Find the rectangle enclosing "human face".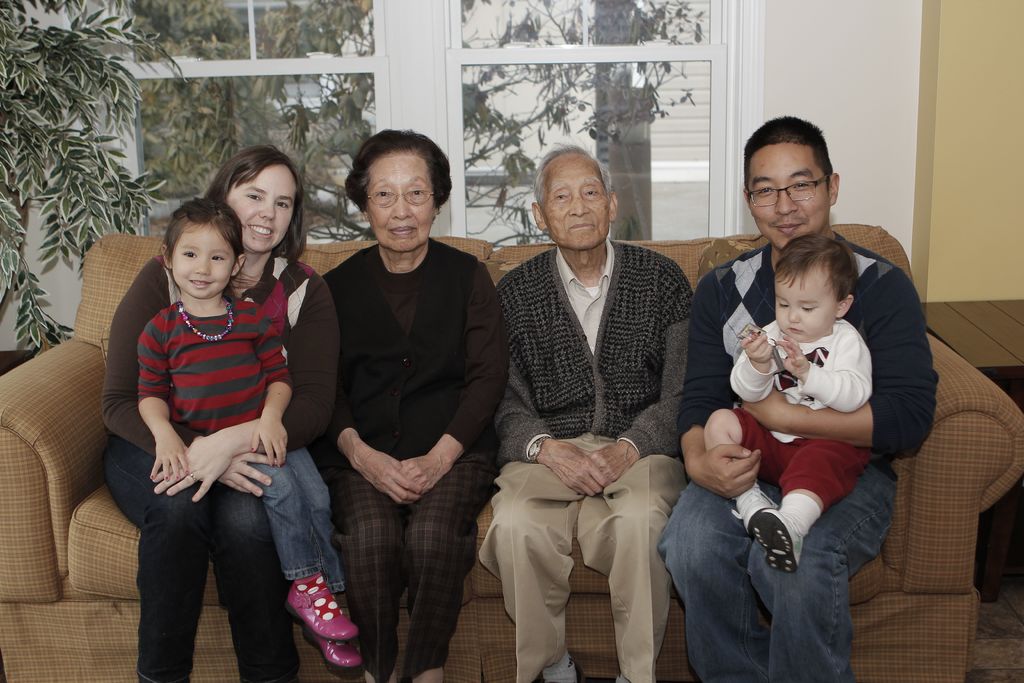
select_region(541, 163, 614, 247).
